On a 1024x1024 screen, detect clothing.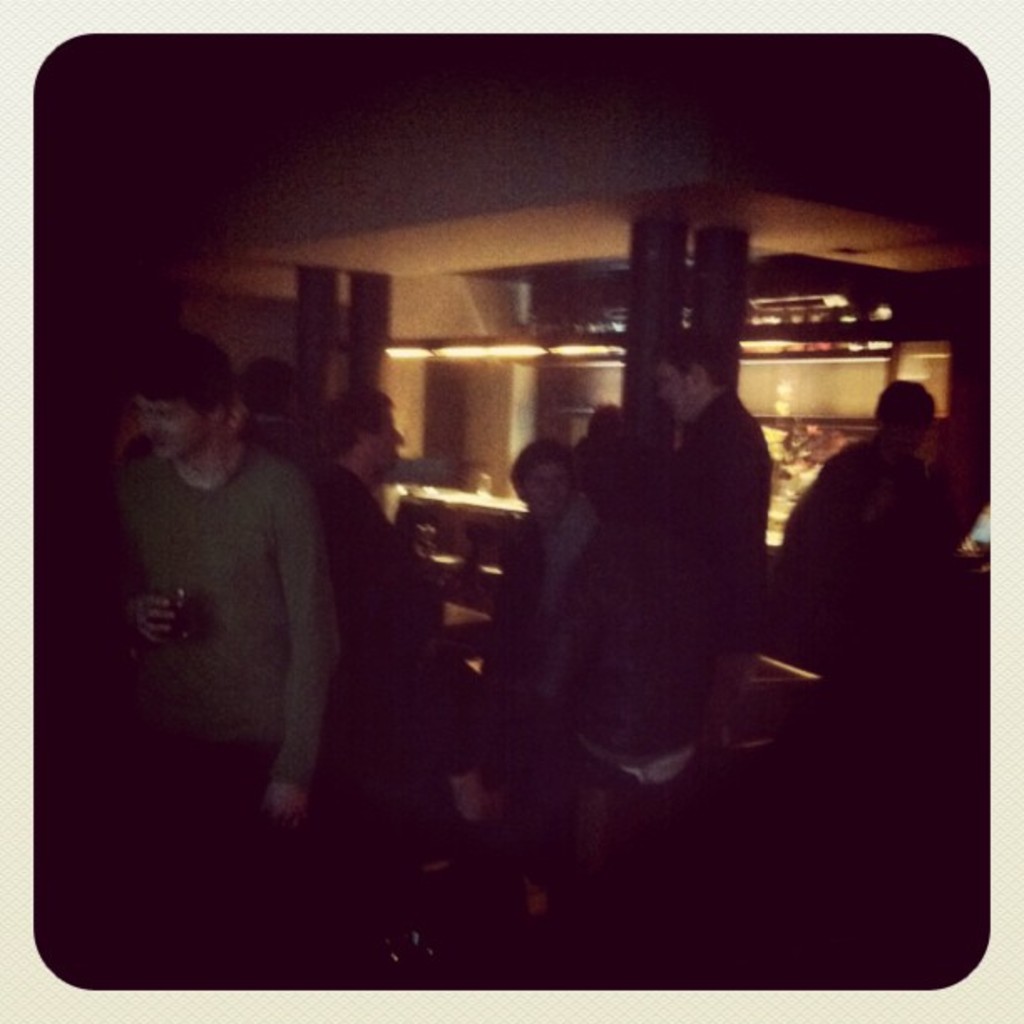
<box>664,373,770,755</box>.
